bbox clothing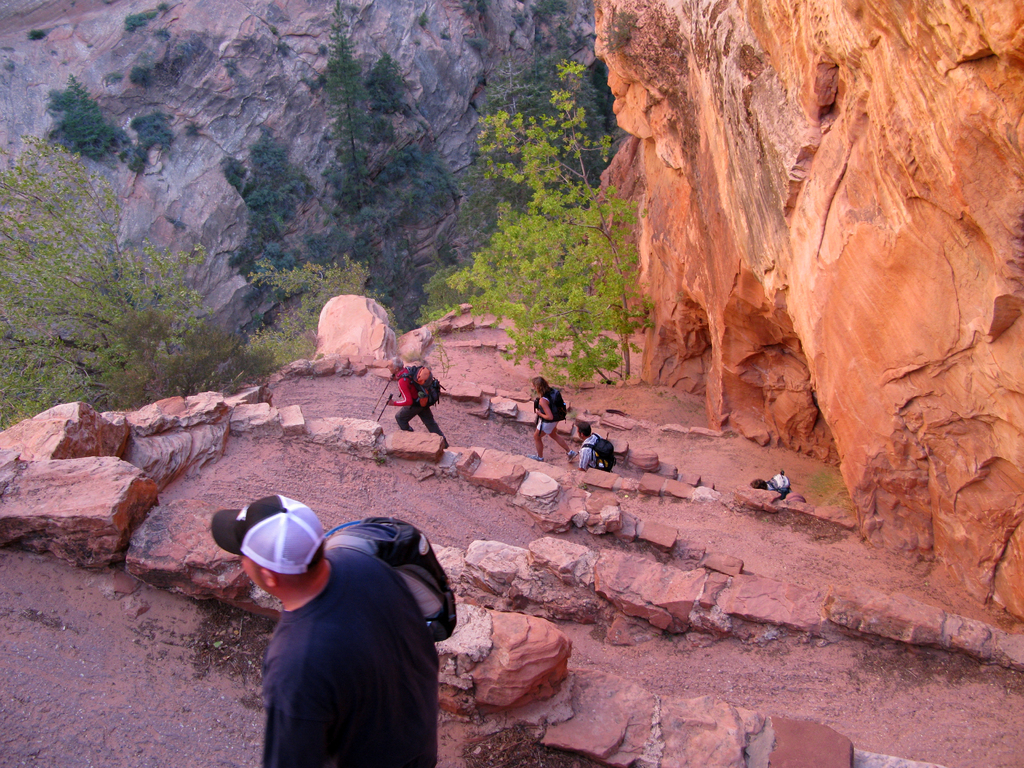
397:362:449:449
